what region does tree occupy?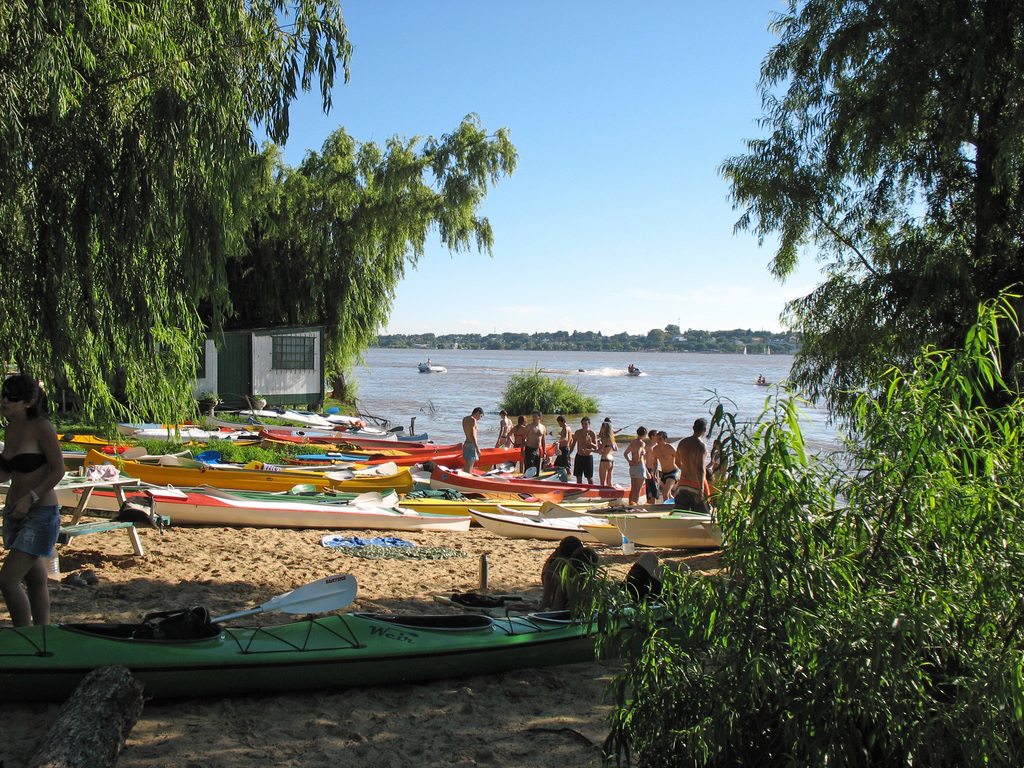
BBox(2, 2, 518, 467).
